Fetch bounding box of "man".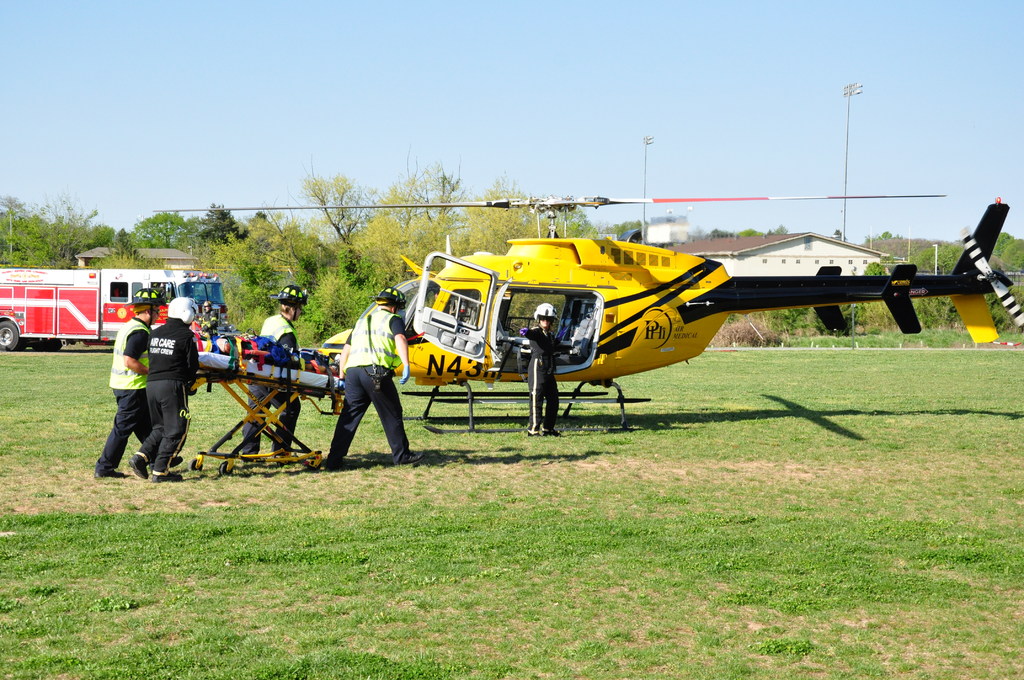
Bbox: {"left": 201, "top": 300, "right": 223, "bottom": 332}.
